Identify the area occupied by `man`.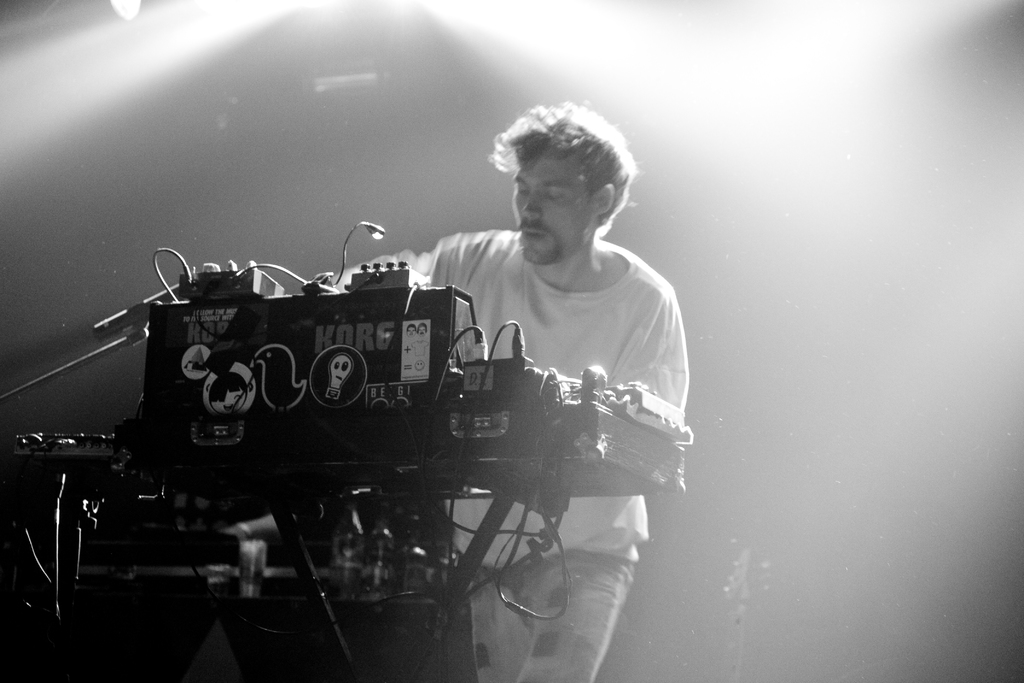
Area: {"x1": 399, "y1": 110, "x2": 698, "y2": 604}.
